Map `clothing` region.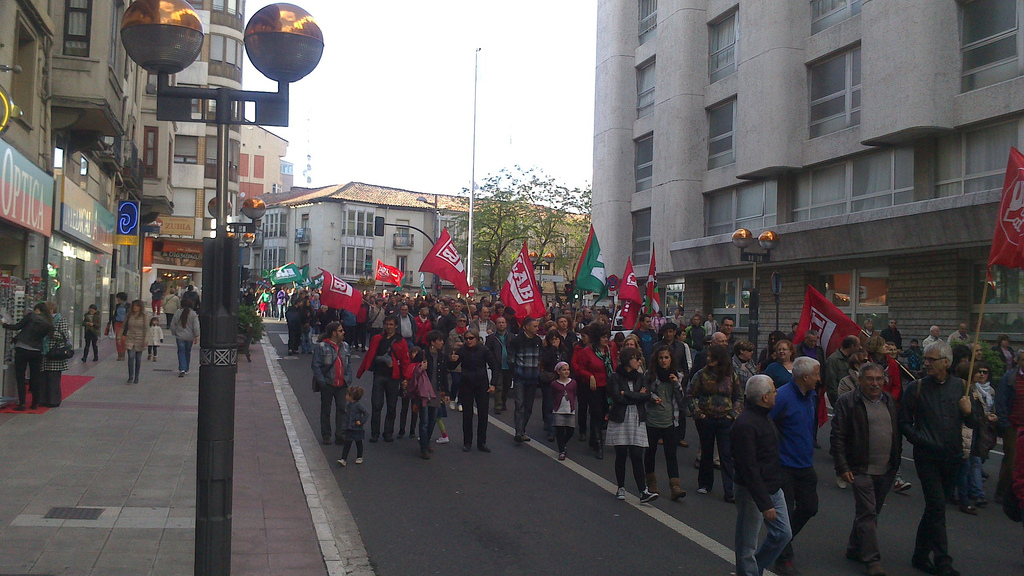
Mapped to <bbox>993, 344, 1018, 364</bbox>.
